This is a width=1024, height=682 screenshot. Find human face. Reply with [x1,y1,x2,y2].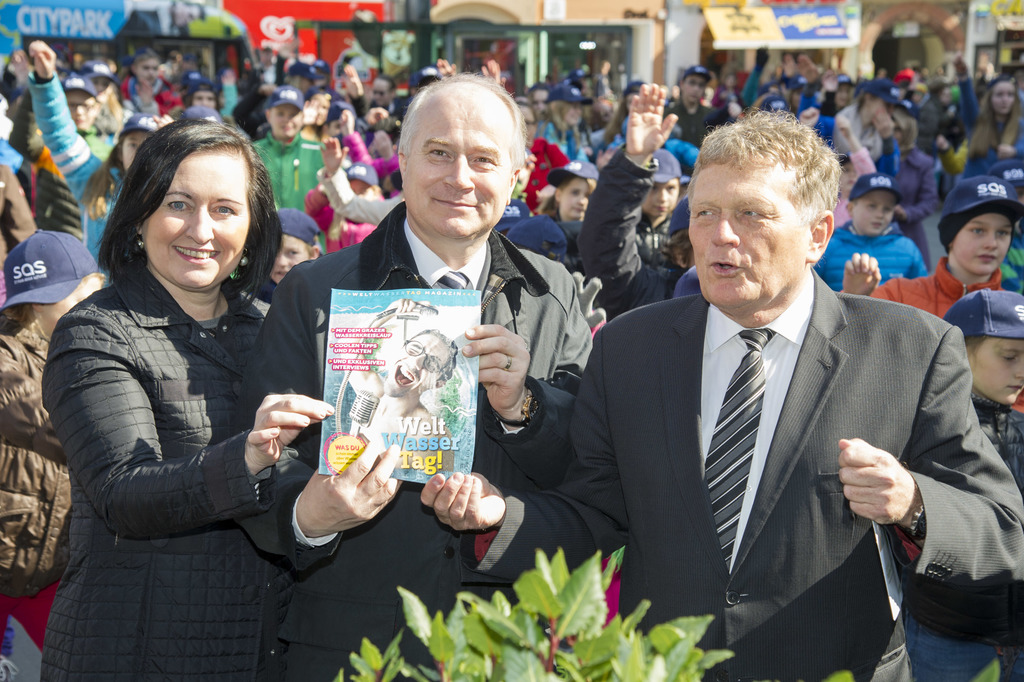
[554,174,596,215].
